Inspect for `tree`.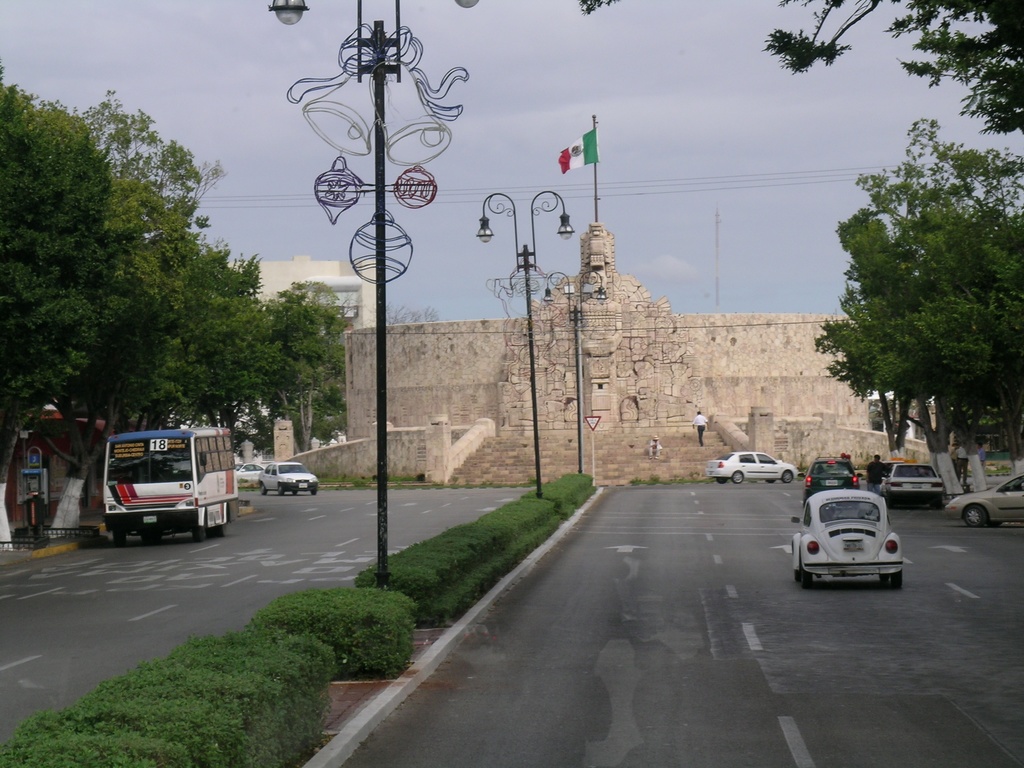
Inspection: l=144, t=241, r=283, b=468.
